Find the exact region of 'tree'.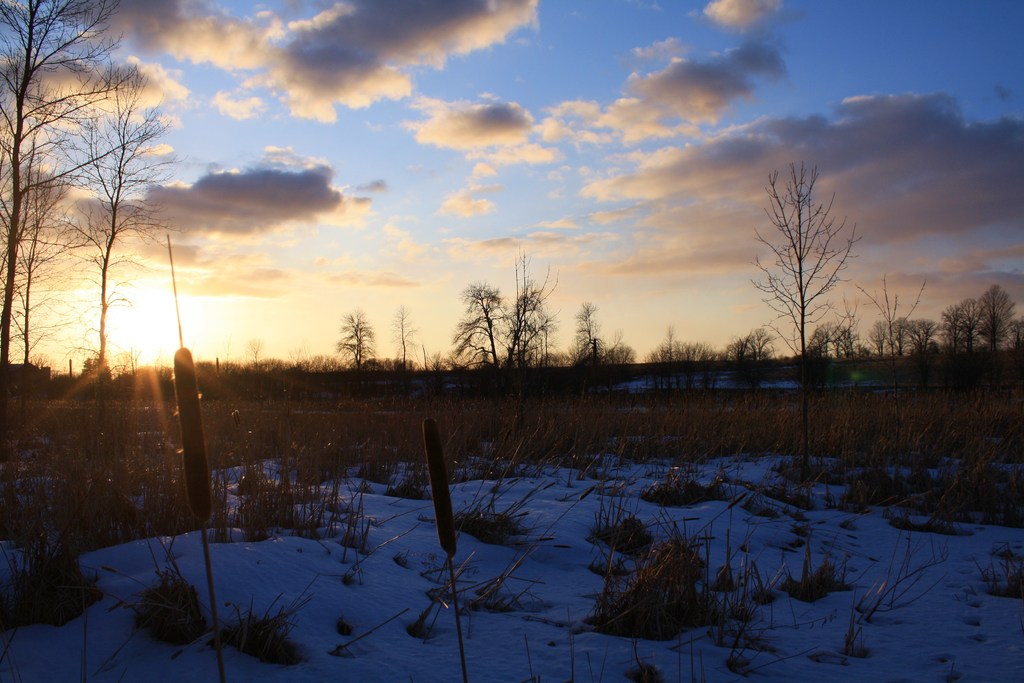
Exact region: l=570, t=299, r=601, b=365.
